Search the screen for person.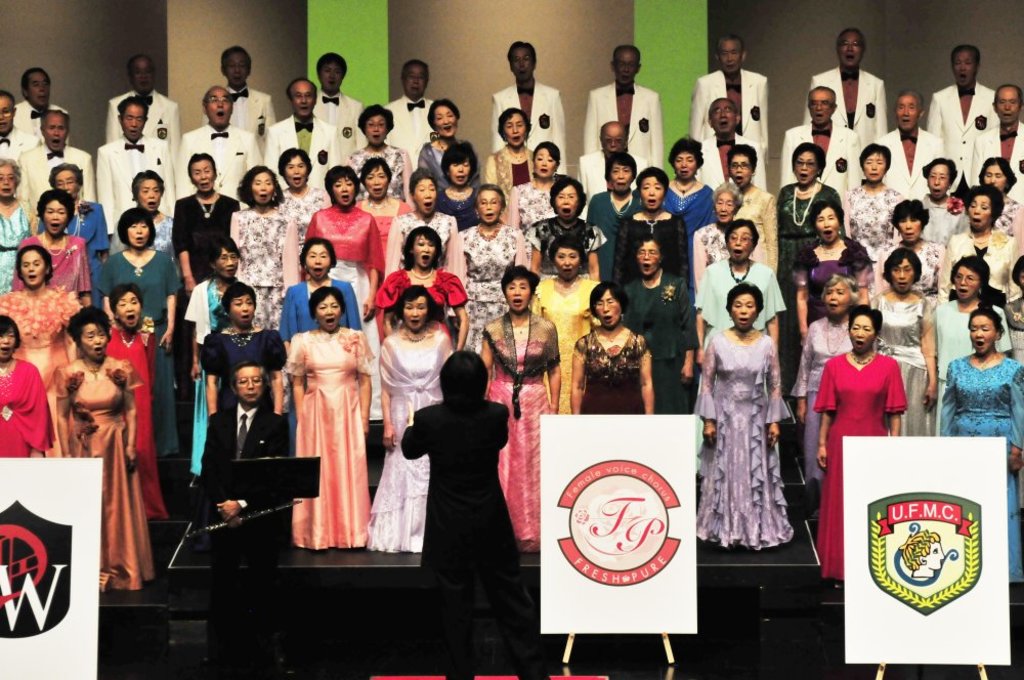
Found at [x1=874, y1=88, x2=943, y2=202].
